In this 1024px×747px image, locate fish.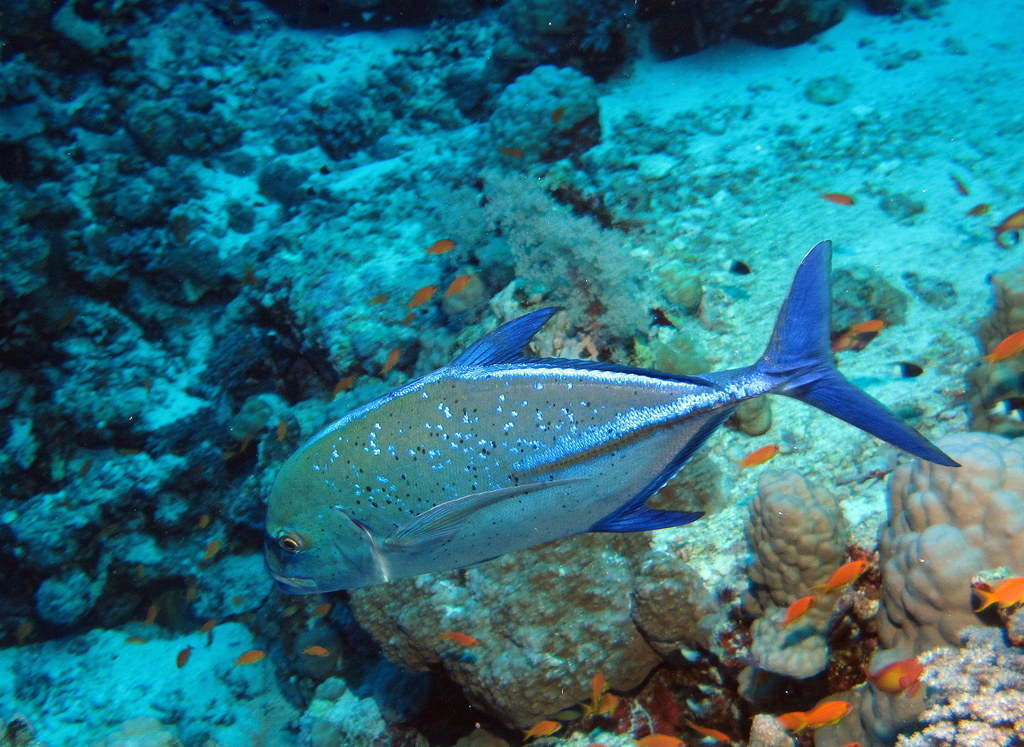
Bounding box: (left=636, top=735, right=690, bottom=746).
